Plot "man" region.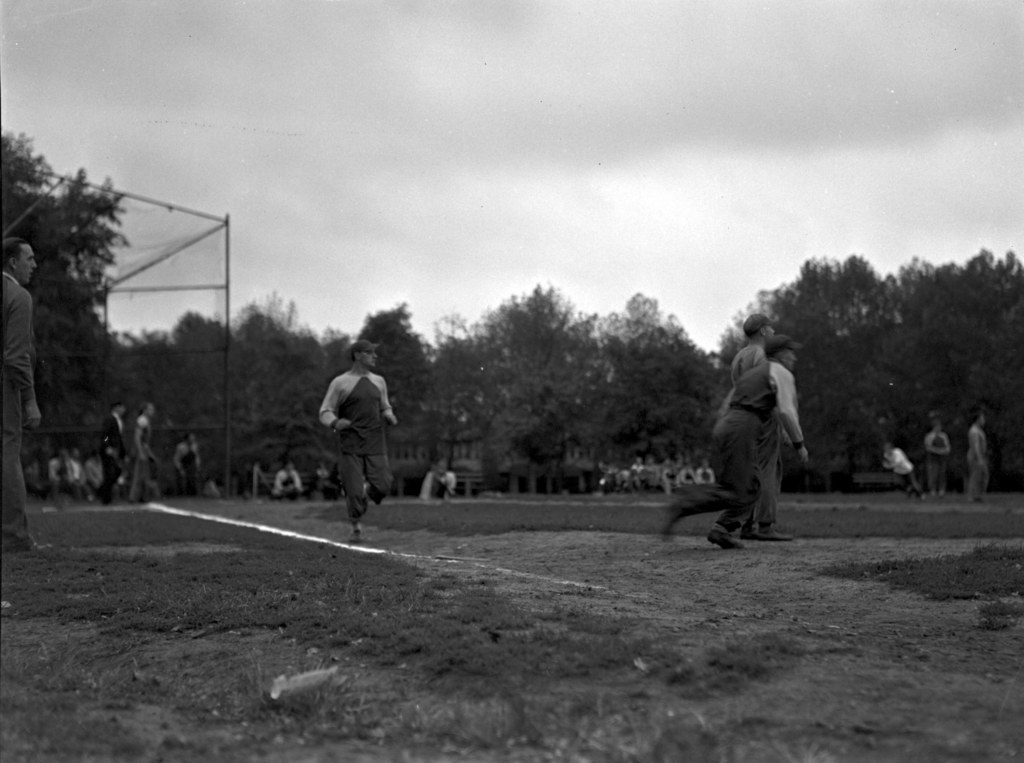
Plotted at {"left": 885, "top": 447, "right": 925, "bottom": 495}.
